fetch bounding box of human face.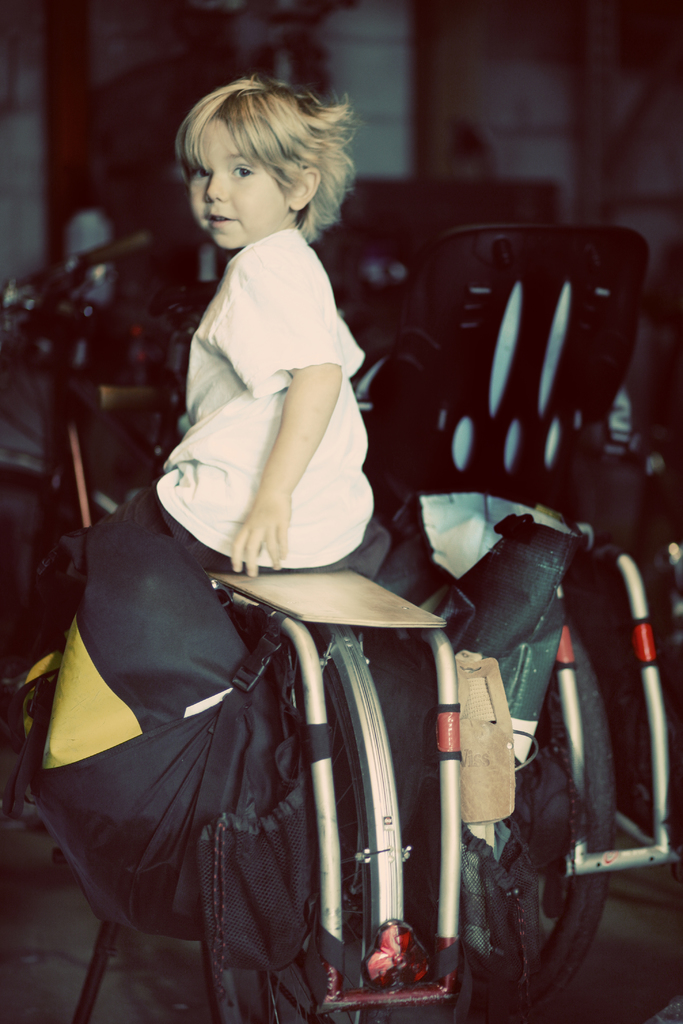
Bbox: {"x1": 190, "y1": 117, "x2": 288, "y2": 250}.
